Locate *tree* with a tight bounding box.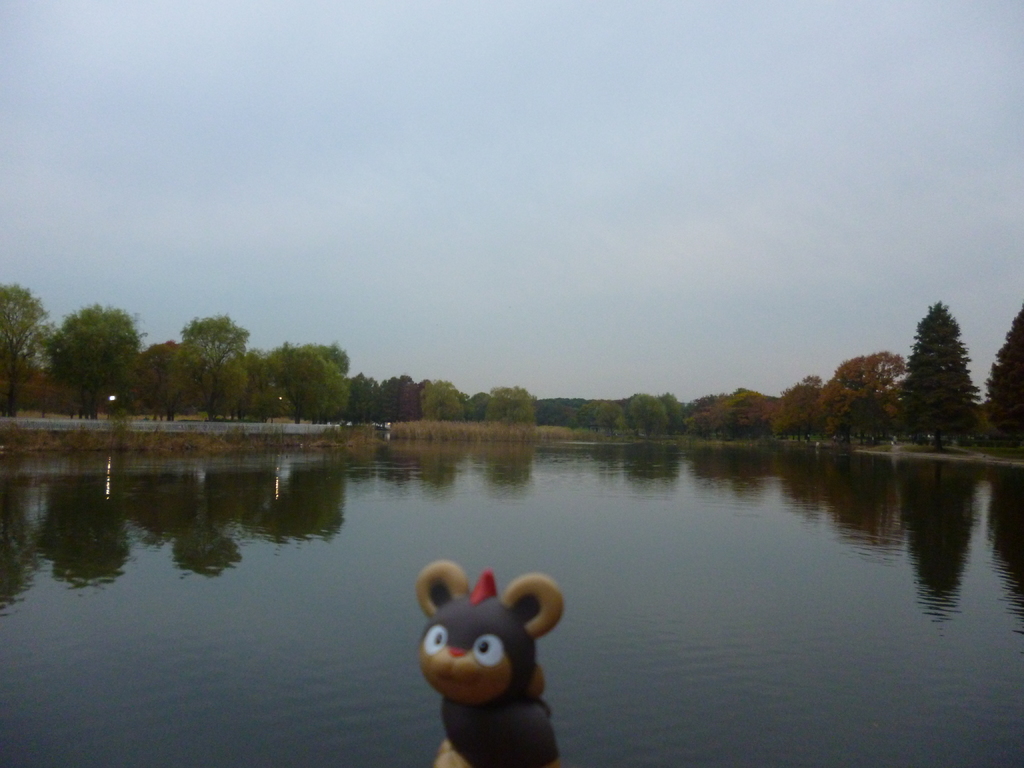
(x1=626, y1=395, x2=668, y2=437).
